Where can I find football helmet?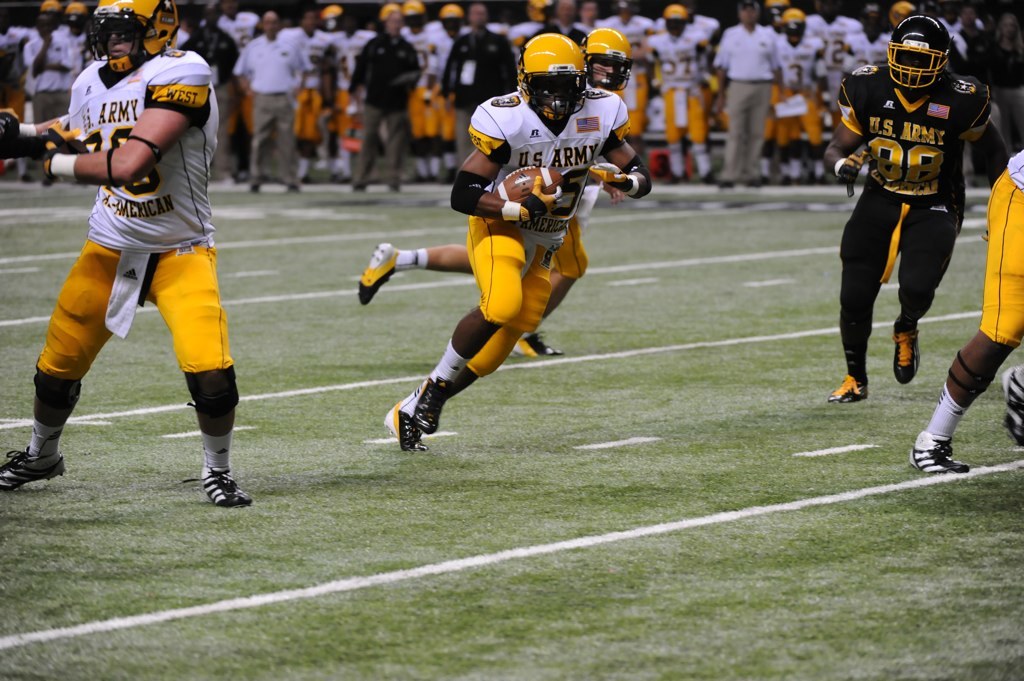
You can find it at select_region(780, 5, 811, 50).
